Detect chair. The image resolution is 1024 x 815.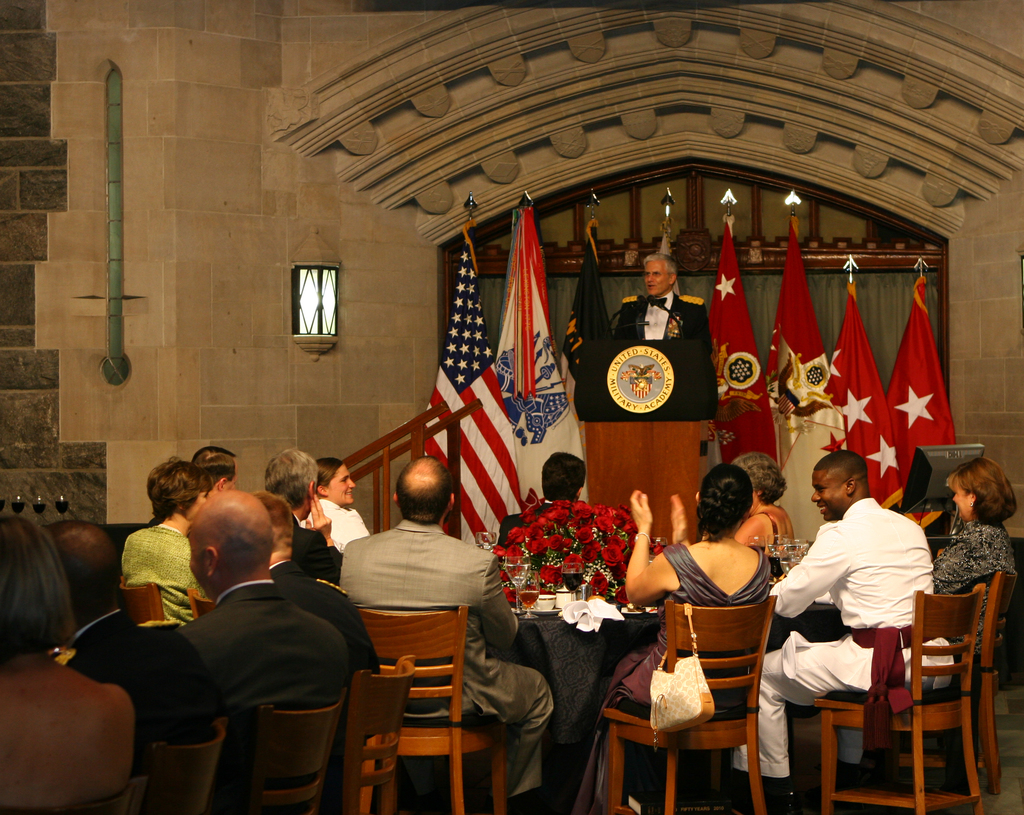
148,714,230,814.
